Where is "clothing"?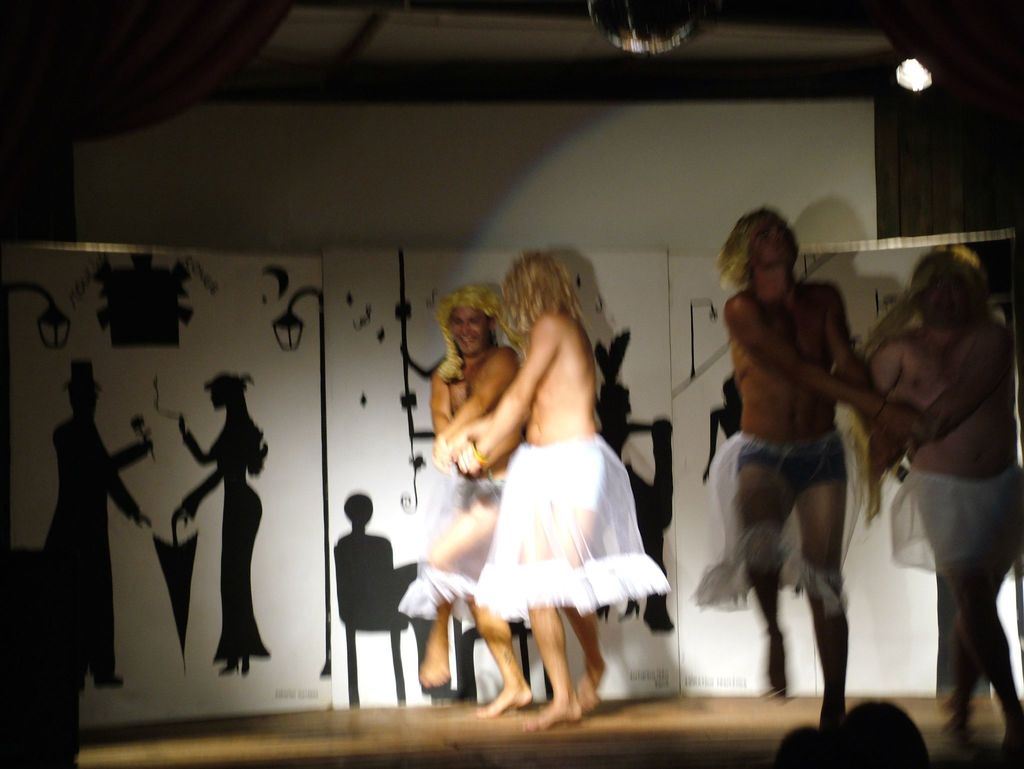
left=401, top=476, right=504, bottom=632.
